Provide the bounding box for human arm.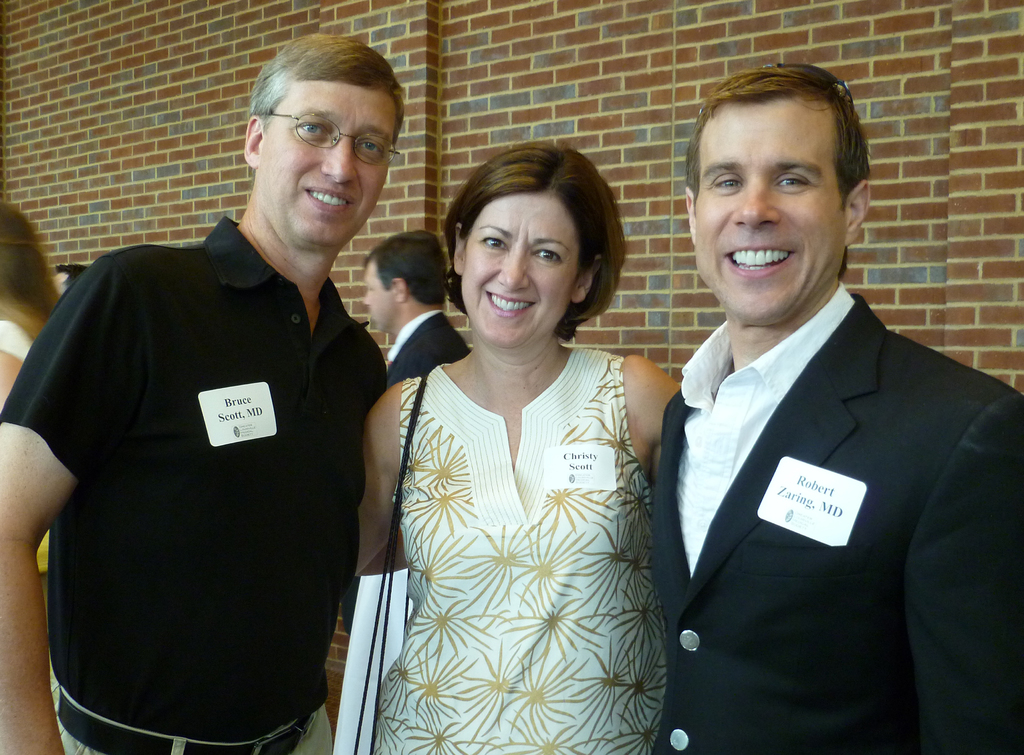
pyautogui.locateOnScreen(905, 393, 1023, 754).
